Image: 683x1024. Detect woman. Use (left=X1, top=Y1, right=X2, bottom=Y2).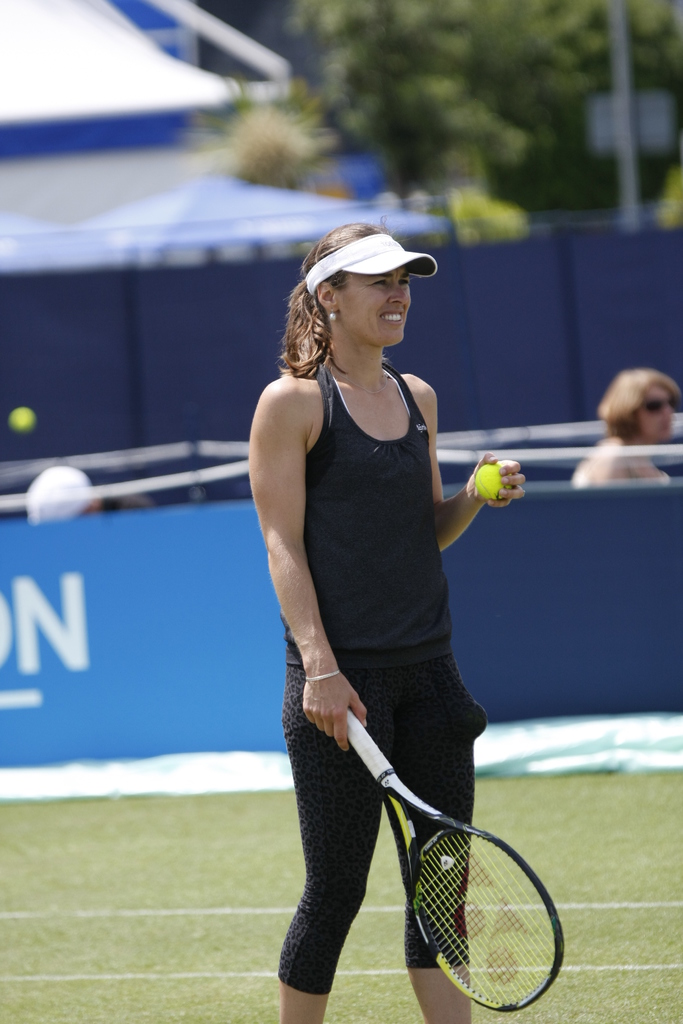
(left=245, top=218, right=527, bottom=1023).
